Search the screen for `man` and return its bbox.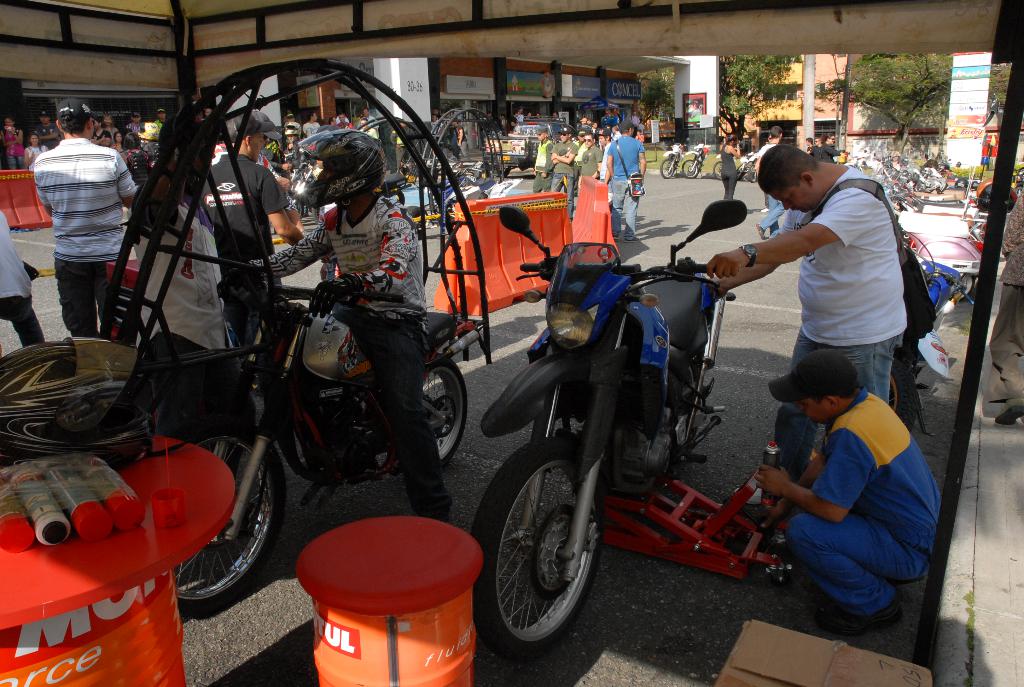
Found: {"left": 90, "top": 117, "right": 111, "bottom": 146}.
